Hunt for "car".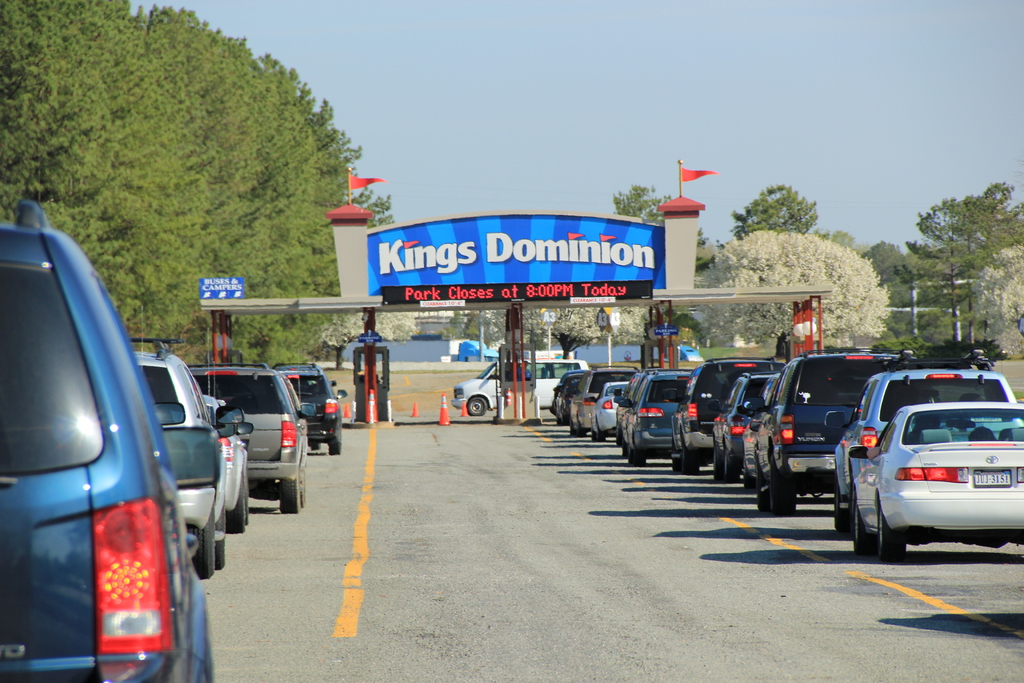
Hunted down at <box>184,362,316,509</box>.
